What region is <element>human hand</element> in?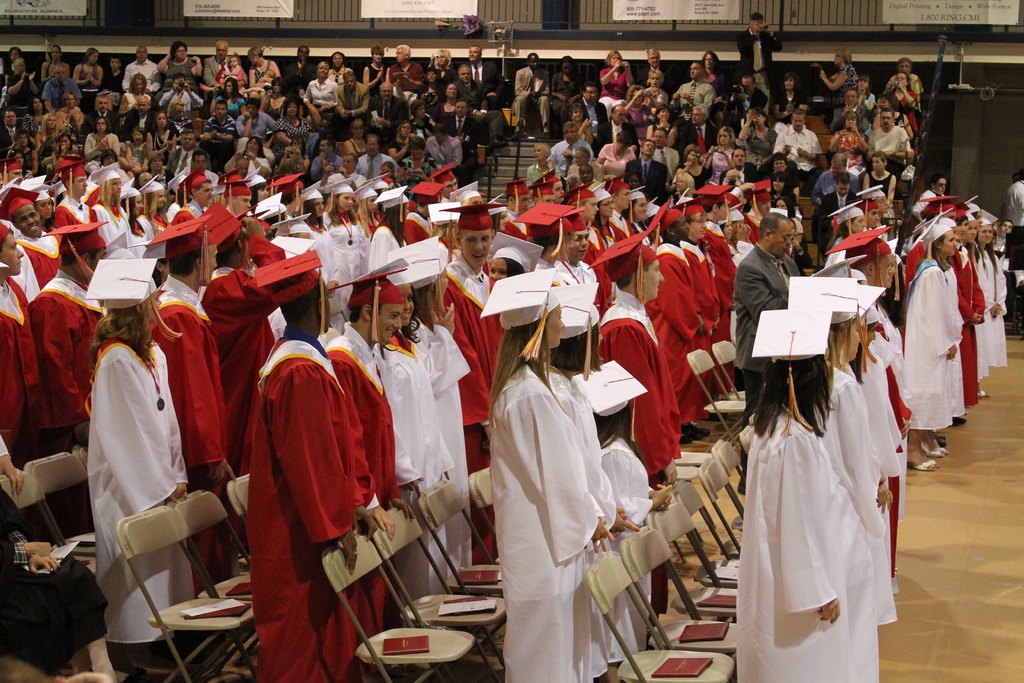
<bbox>331, 530, 357, 573</bbox>.
